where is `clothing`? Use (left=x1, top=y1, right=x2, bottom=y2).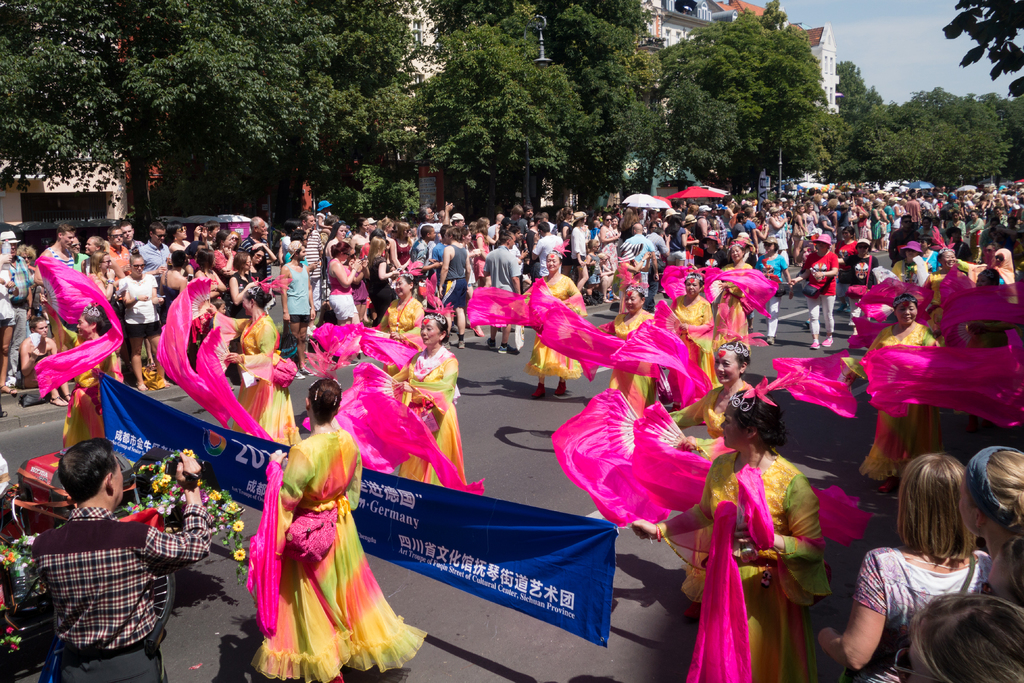
(left=842, top=322, right=948, bottom=472).
